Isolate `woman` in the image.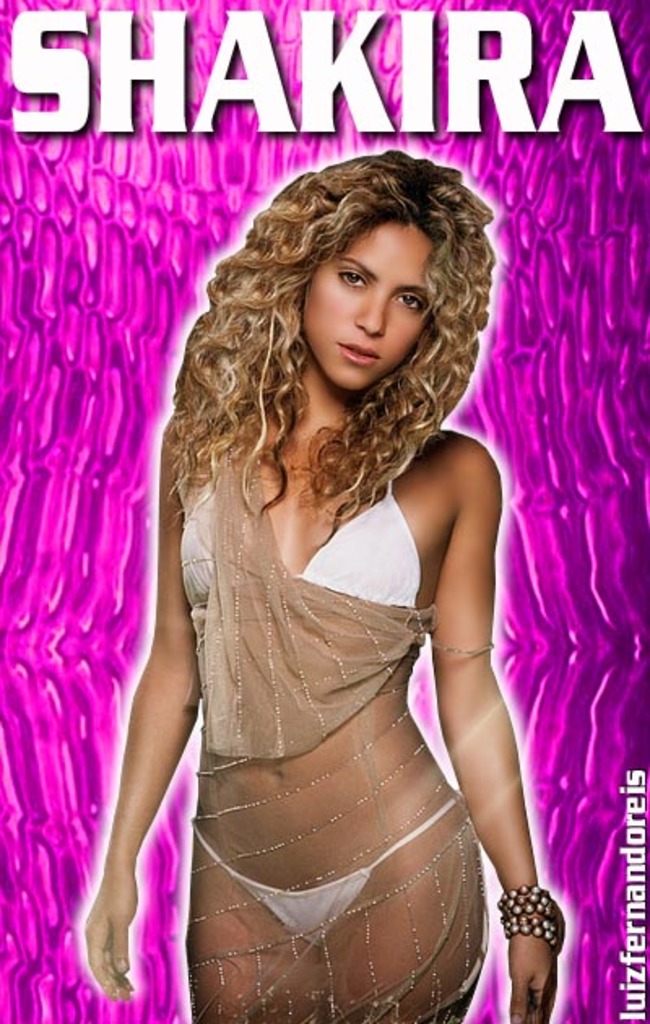
Isolated region: bbox=[68, 153, 554, 1022].
